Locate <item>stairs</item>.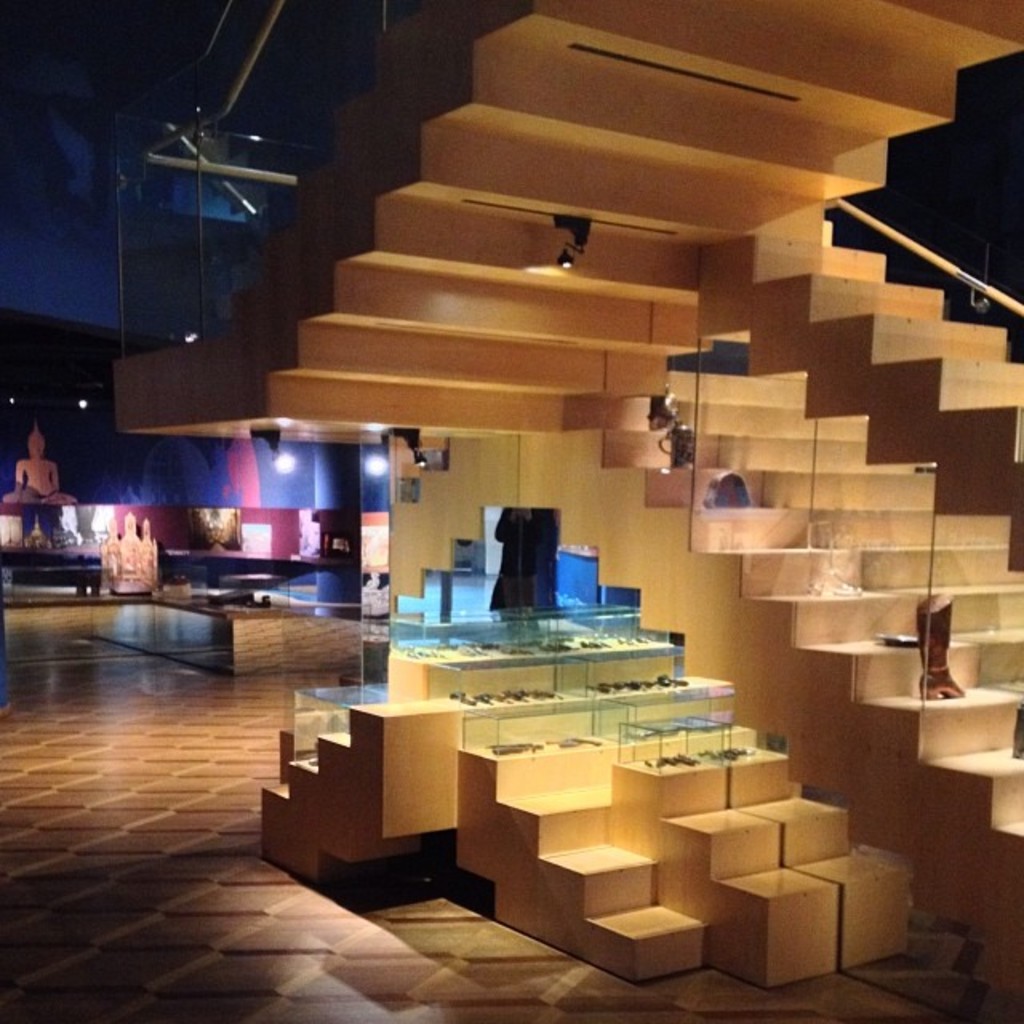
Bounding box: bbox(115, 0, 1022, 442).
